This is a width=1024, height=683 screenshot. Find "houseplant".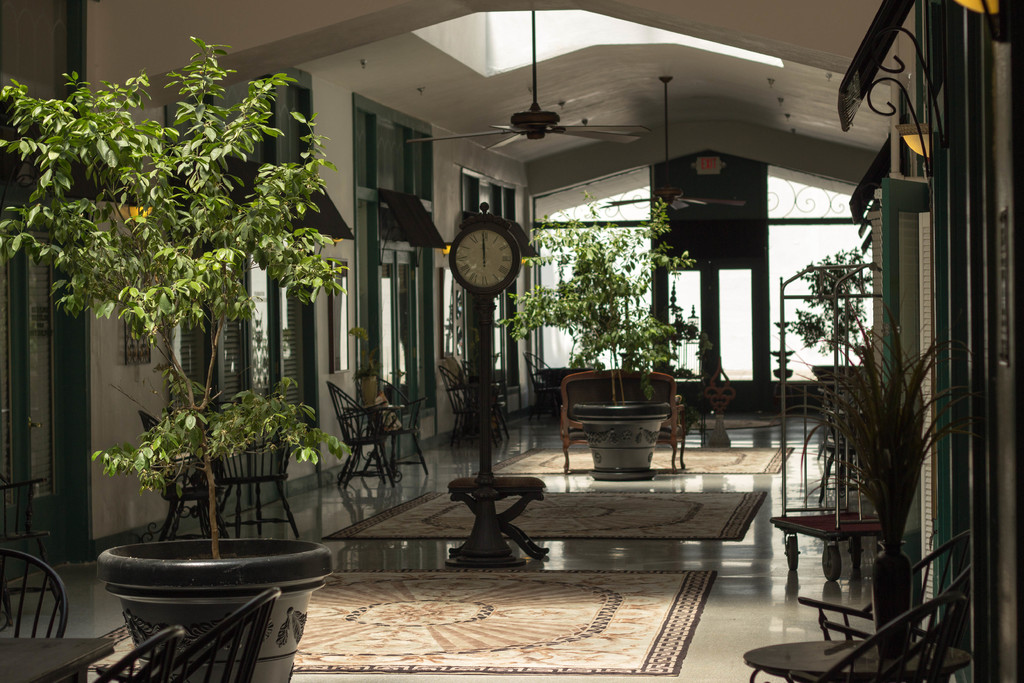
Bounding box: left=0, top=25, right=355, bottom=682.
